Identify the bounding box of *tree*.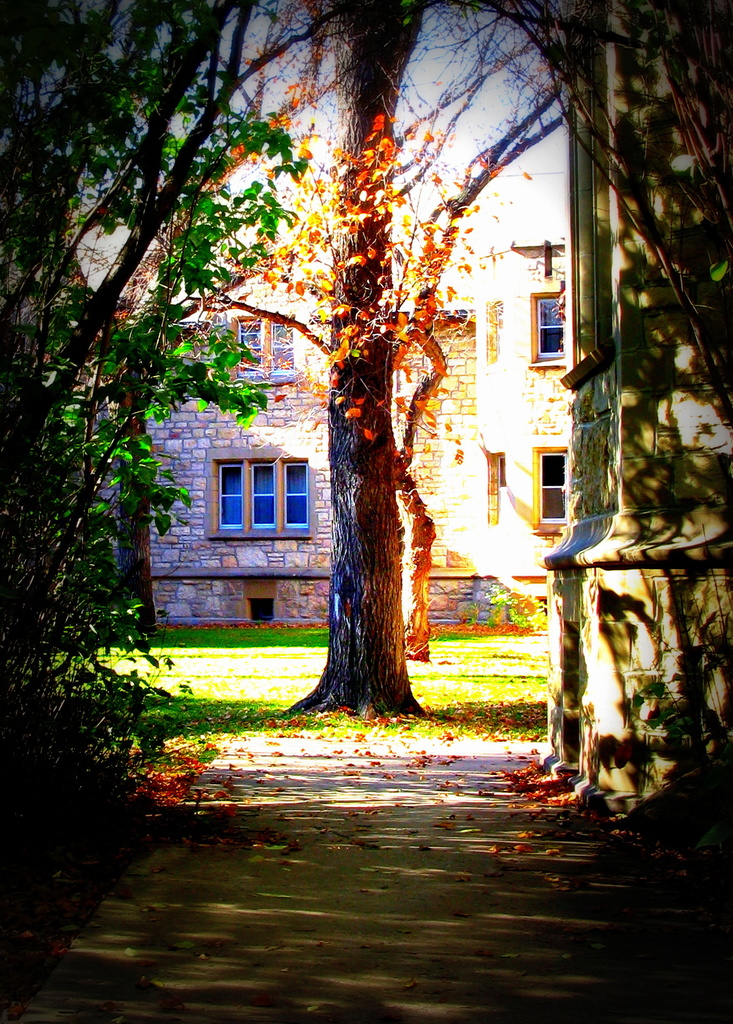
{"left": 0, "top": 0, "right": 313, "bottom": 910}.
